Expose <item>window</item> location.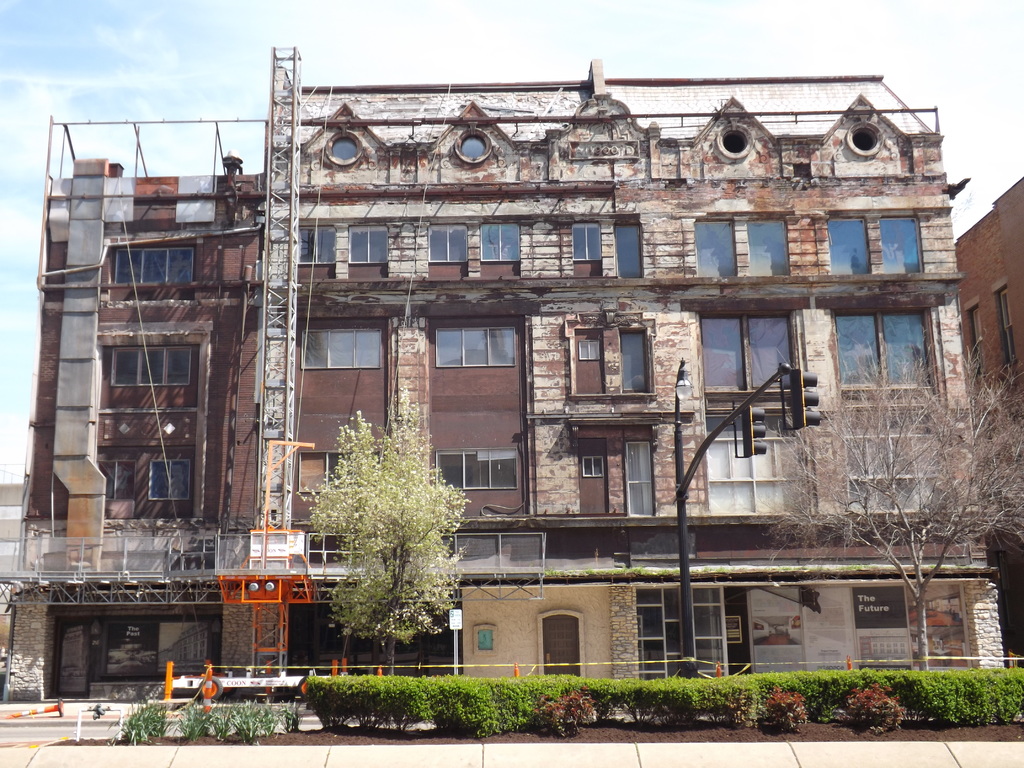
Exposed at rect(349, 223, 392, 266).
